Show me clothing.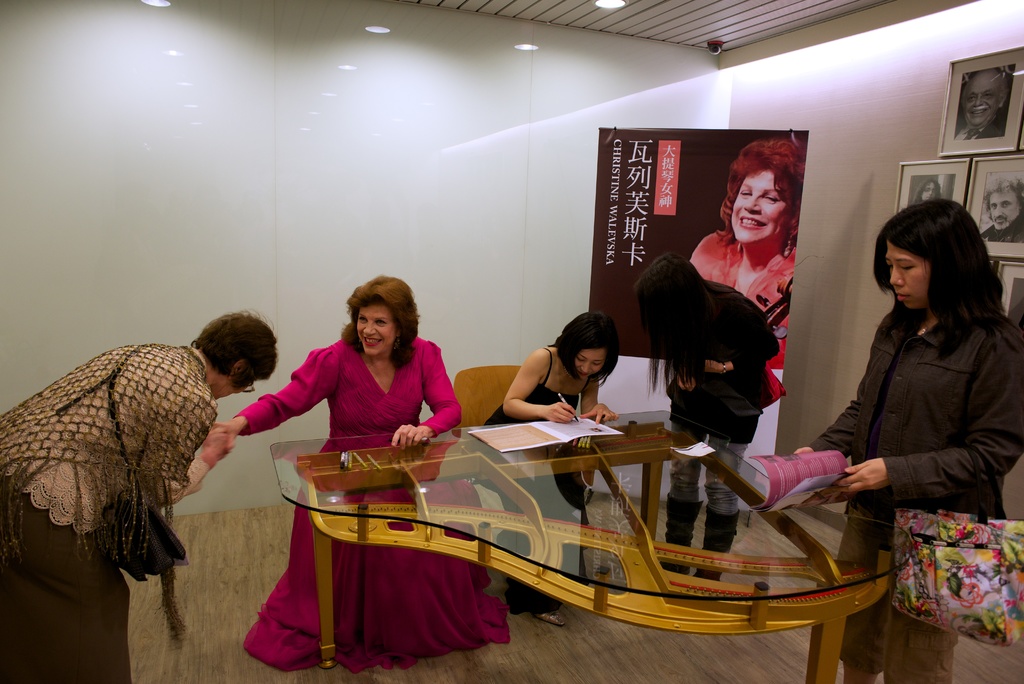
clothing is here: {"x1": 0, "y1": 337, "x2": 214, "y2": 681}.
